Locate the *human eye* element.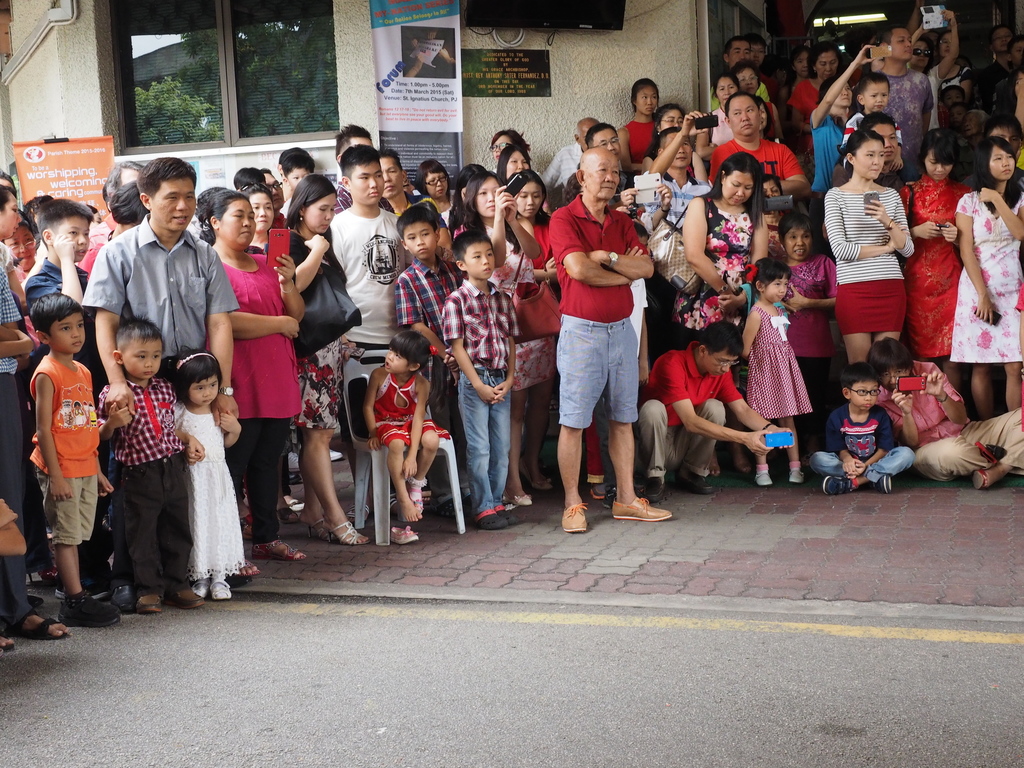
Element bbox: [907,40,912,44].
